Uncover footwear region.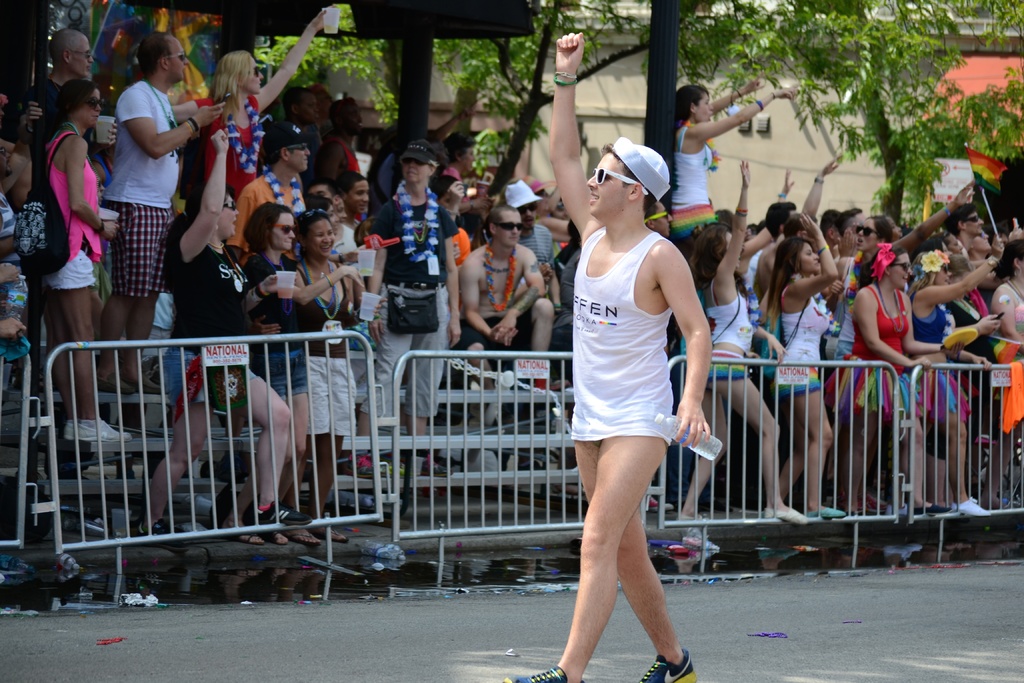
Uncovered: (x1=135, y1=518, x2=190, y2=550).
